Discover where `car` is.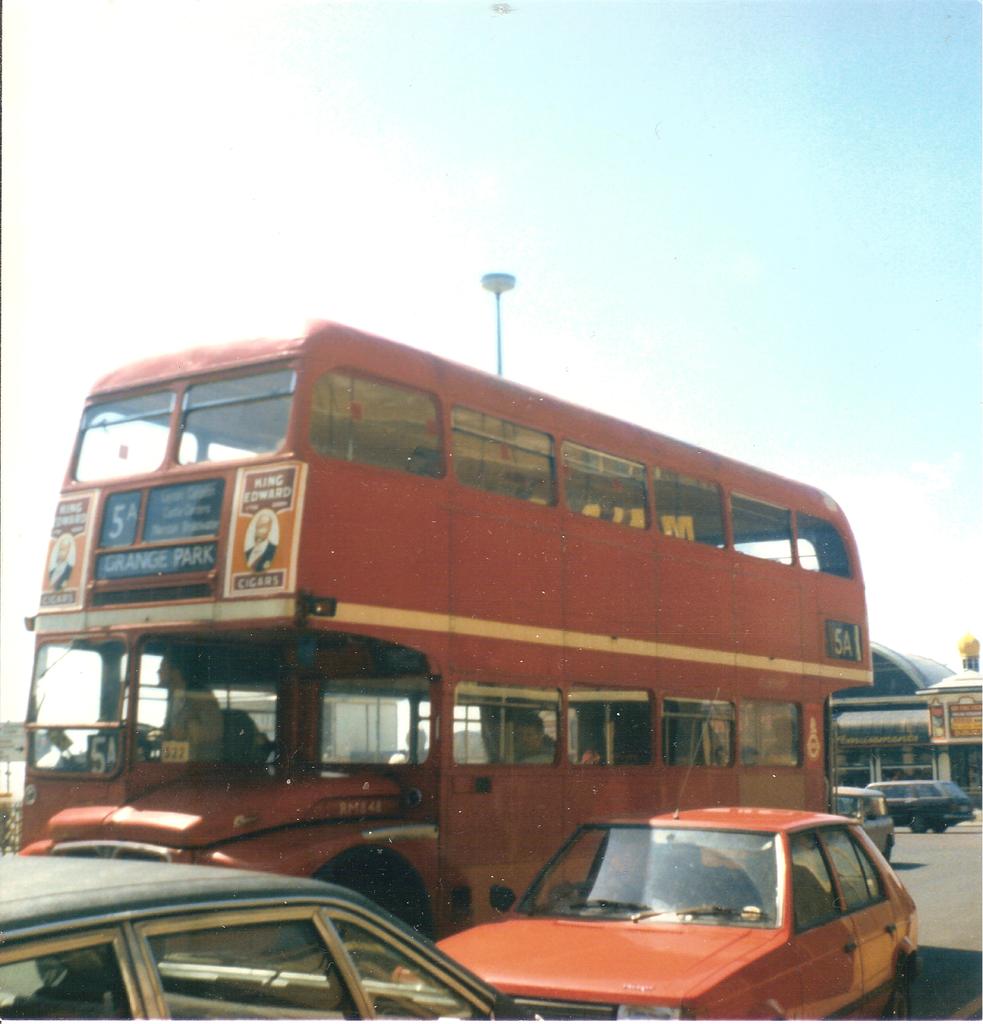
Discovered at (830, 781, 898, 870).
